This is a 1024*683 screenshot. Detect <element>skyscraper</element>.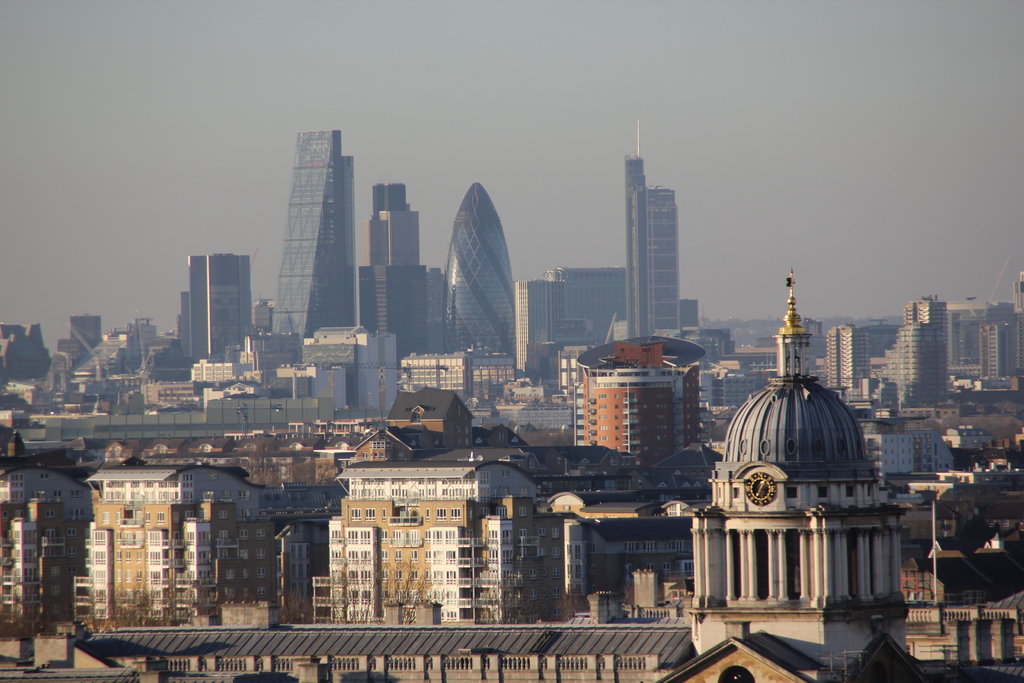
{"x1": 270, "y1": 129, "x2": 358, "y2": 348}.
